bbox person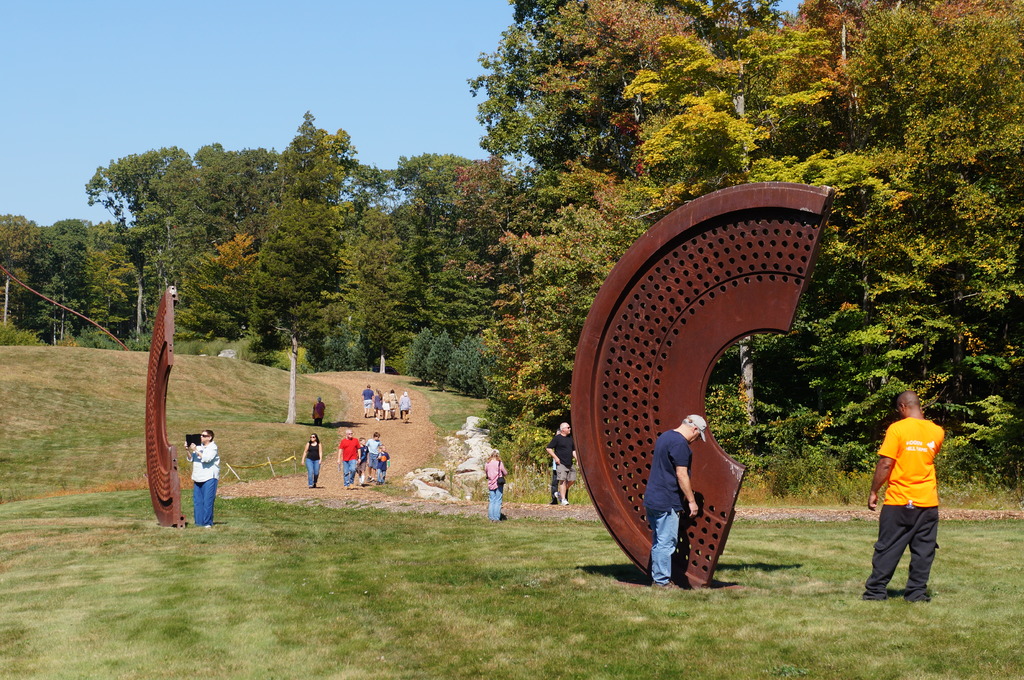
crop(550, 429, 575, 505)
